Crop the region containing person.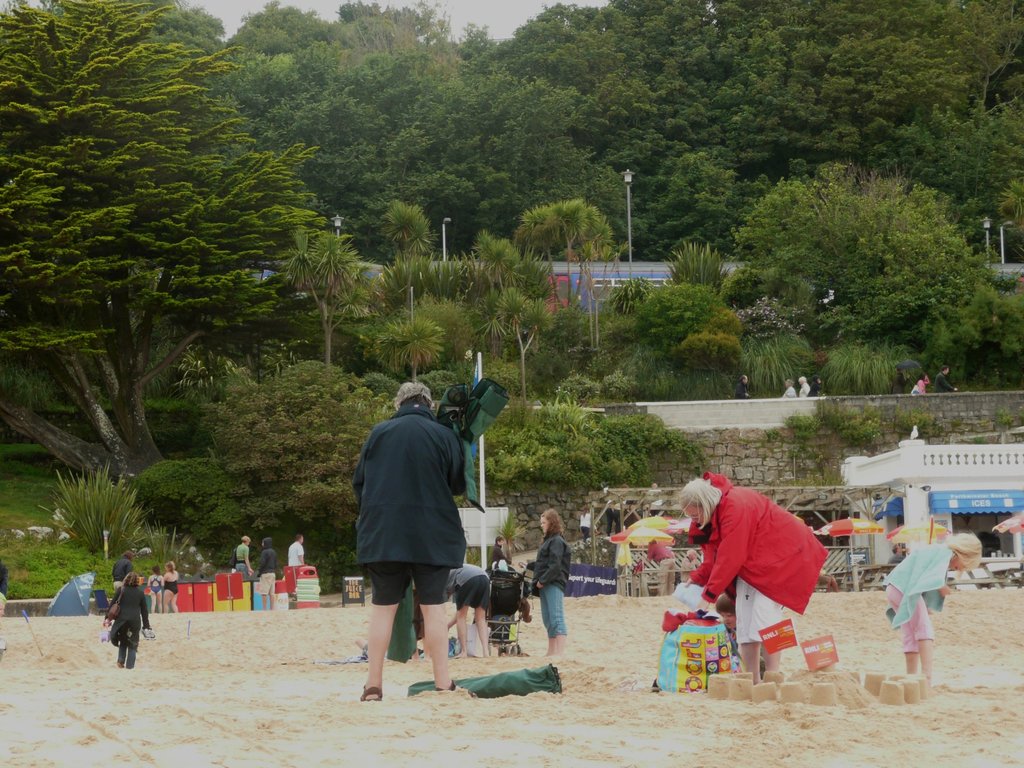
Crop region: 577/508/594/537.
